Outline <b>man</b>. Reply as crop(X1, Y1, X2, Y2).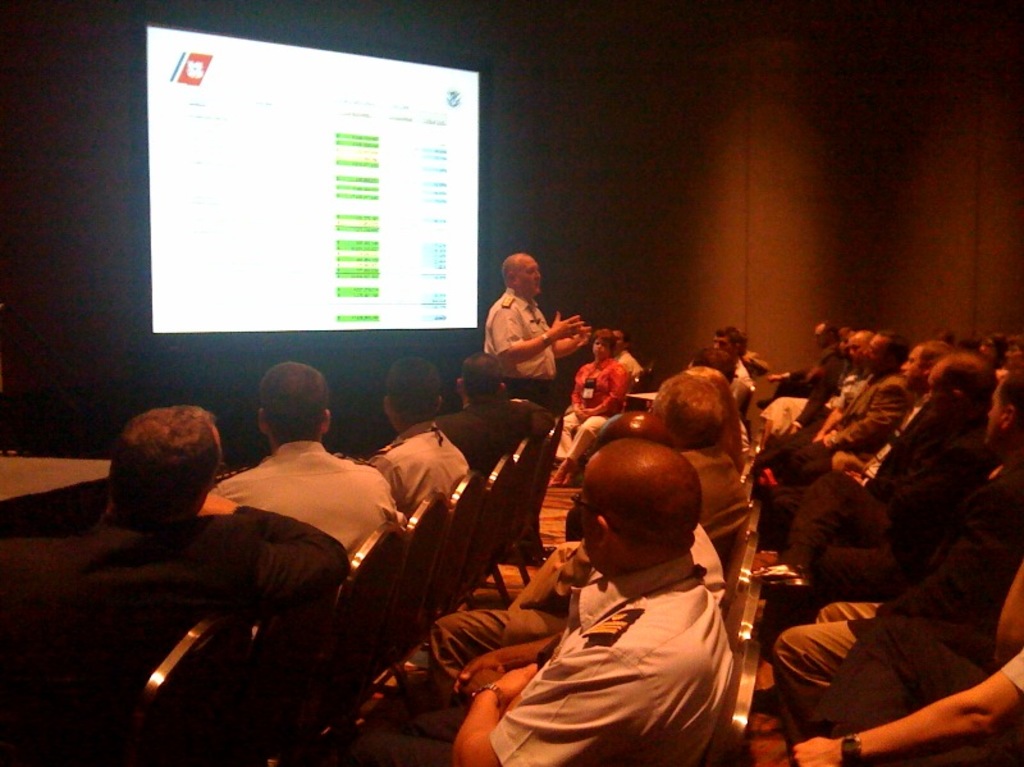
crop(212, 361, 410, 561).
